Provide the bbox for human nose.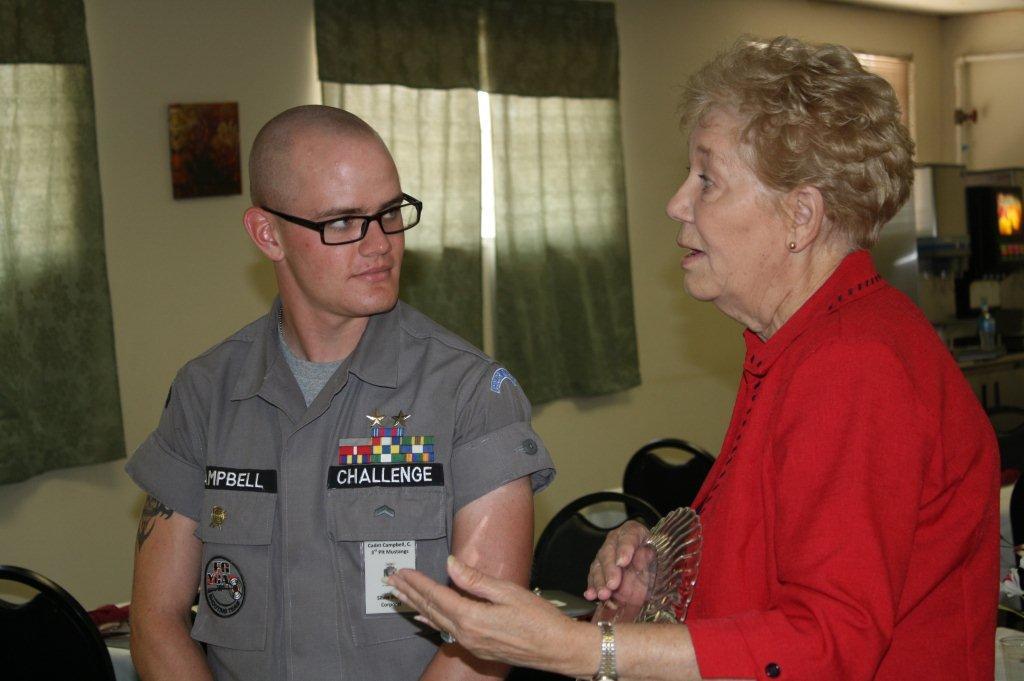
355:220:393:253.
